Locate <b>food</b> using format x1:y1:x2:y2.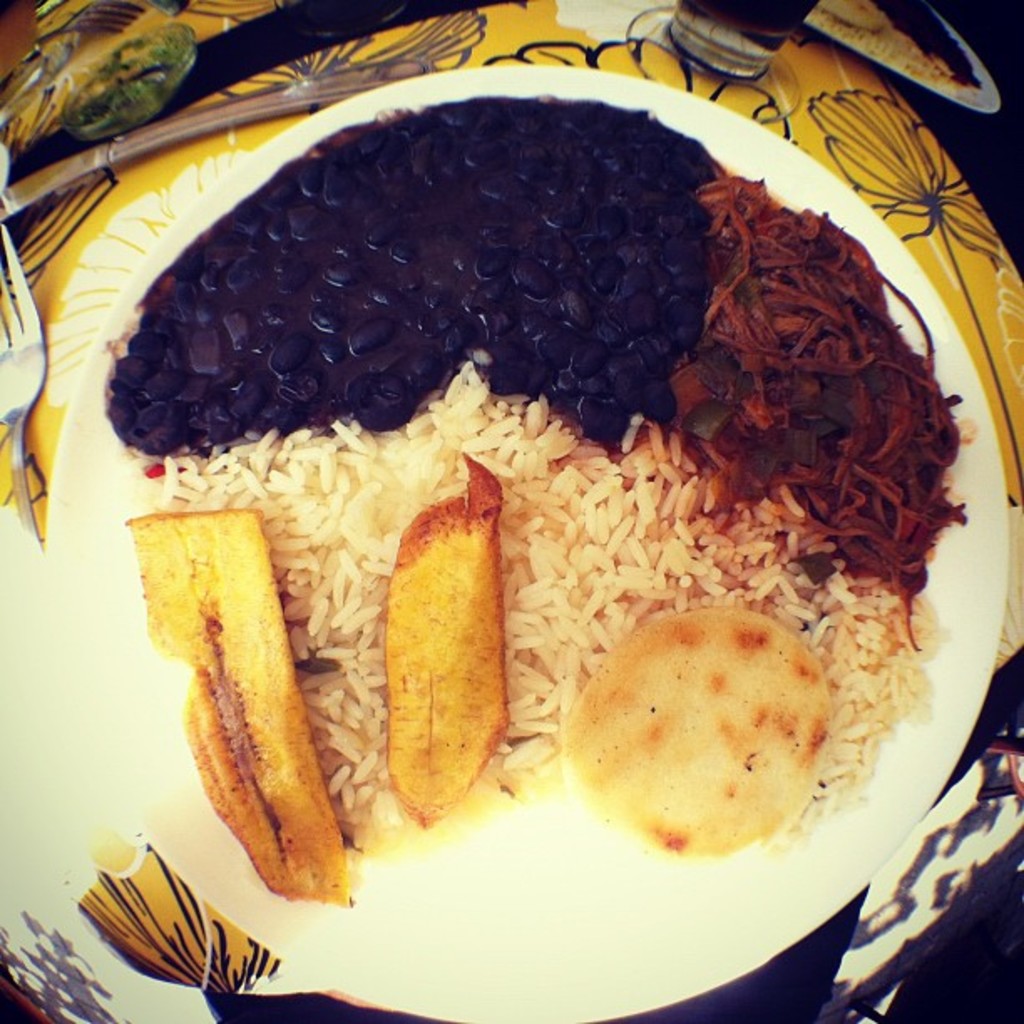
50:35:987:910.
